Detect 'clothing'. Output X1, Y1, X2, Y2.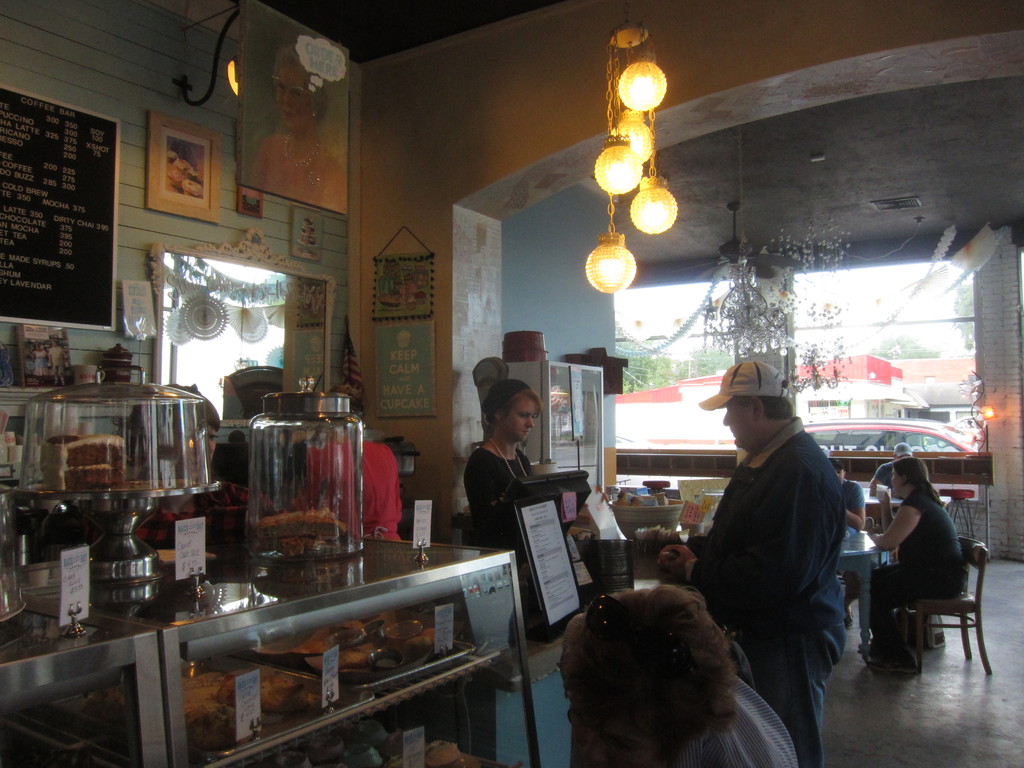
297, 431, 400, 543.
